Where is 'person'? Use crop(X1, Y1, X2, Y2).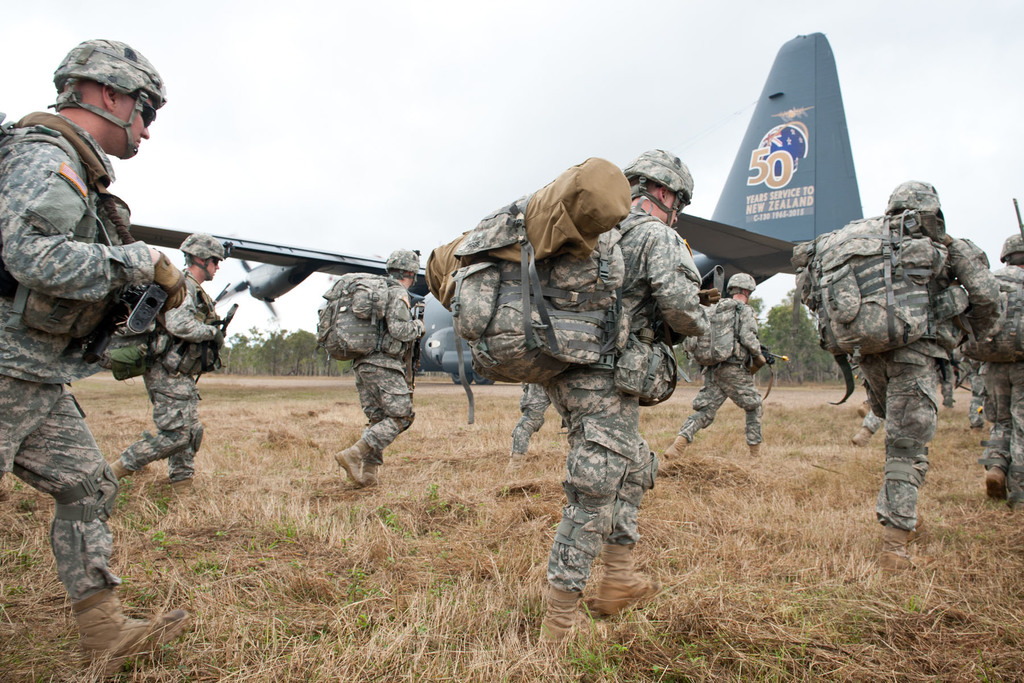
crop(109, 228, 228, 493).
